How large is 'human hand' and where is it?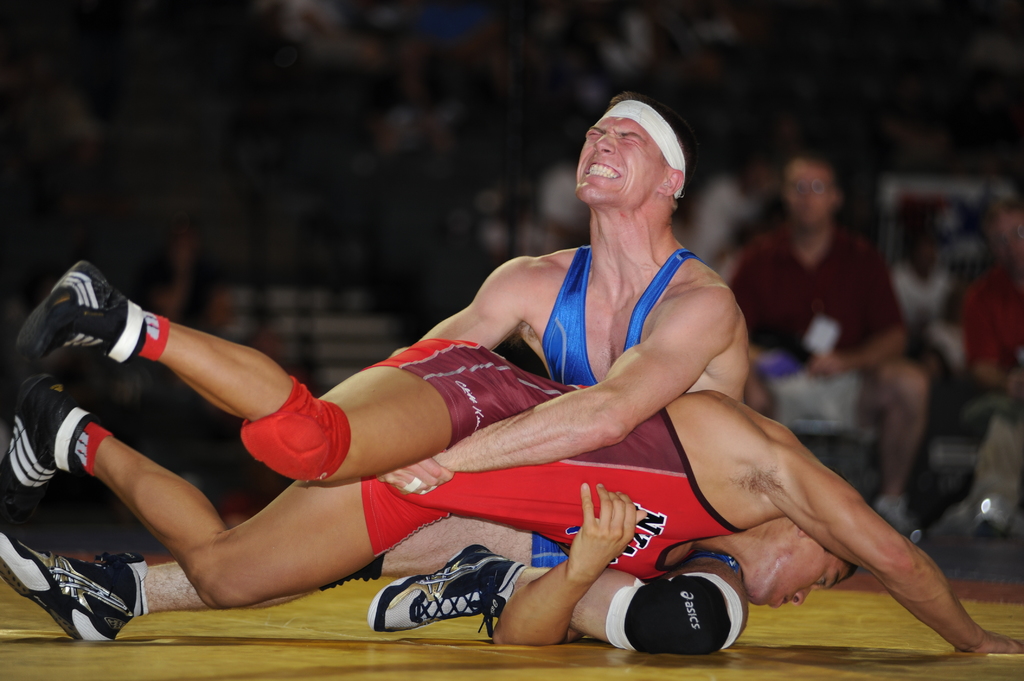
Bounding box: select_region(566, 502, 652, 597).
